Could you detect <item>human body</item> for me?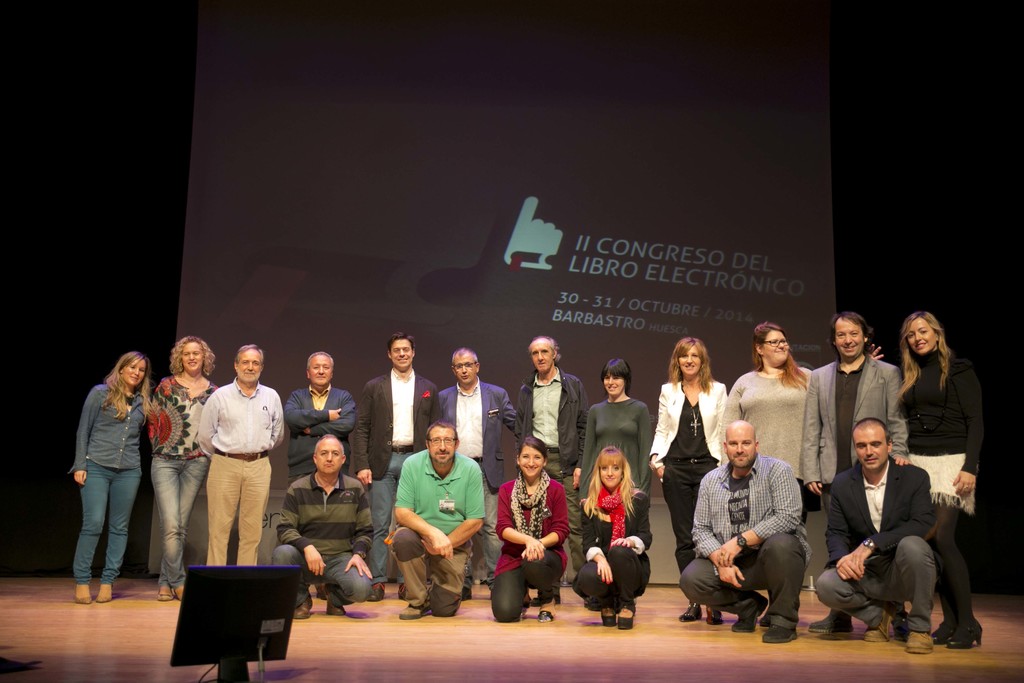
Detection result: select_region(900, 352, 982, 648).
